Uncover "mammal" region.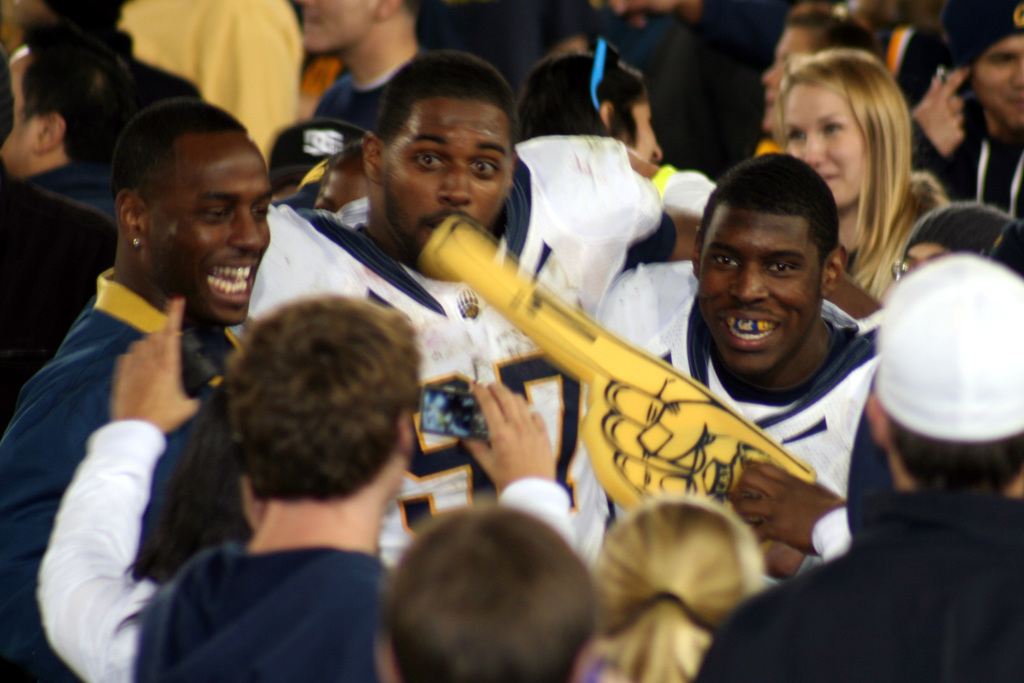
Uncovered: BBox(0, 91, 271, 682).
